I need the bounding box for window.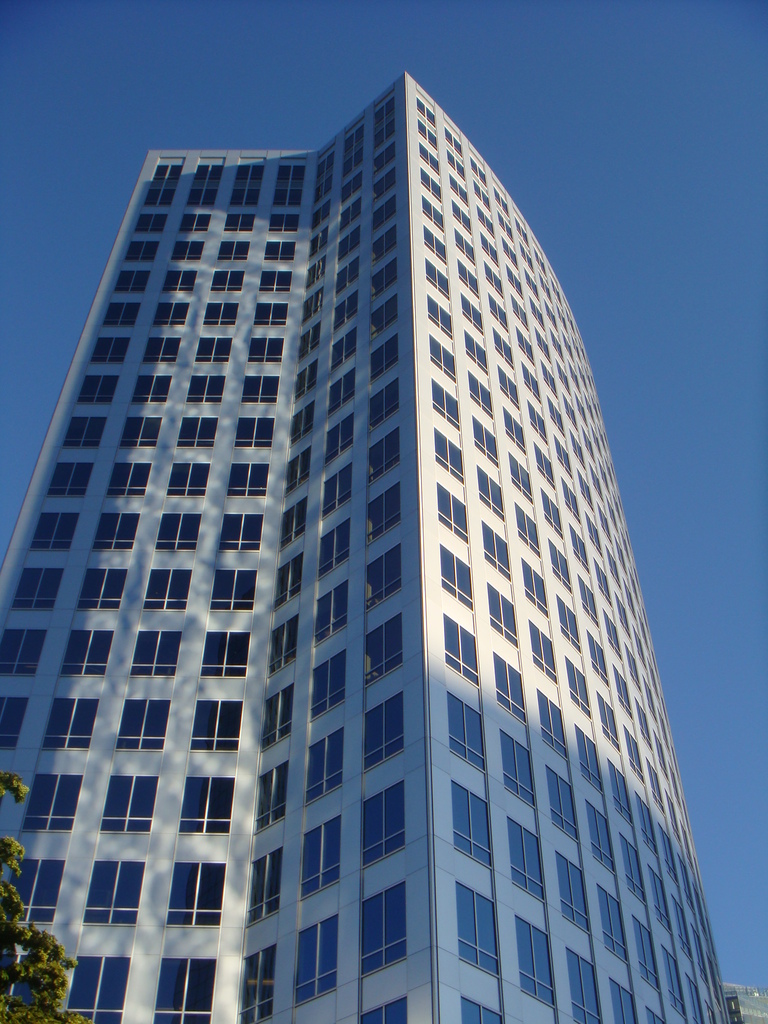
Here it is: pyautogui.locateOnScreen(216, 239, 250, 259).
